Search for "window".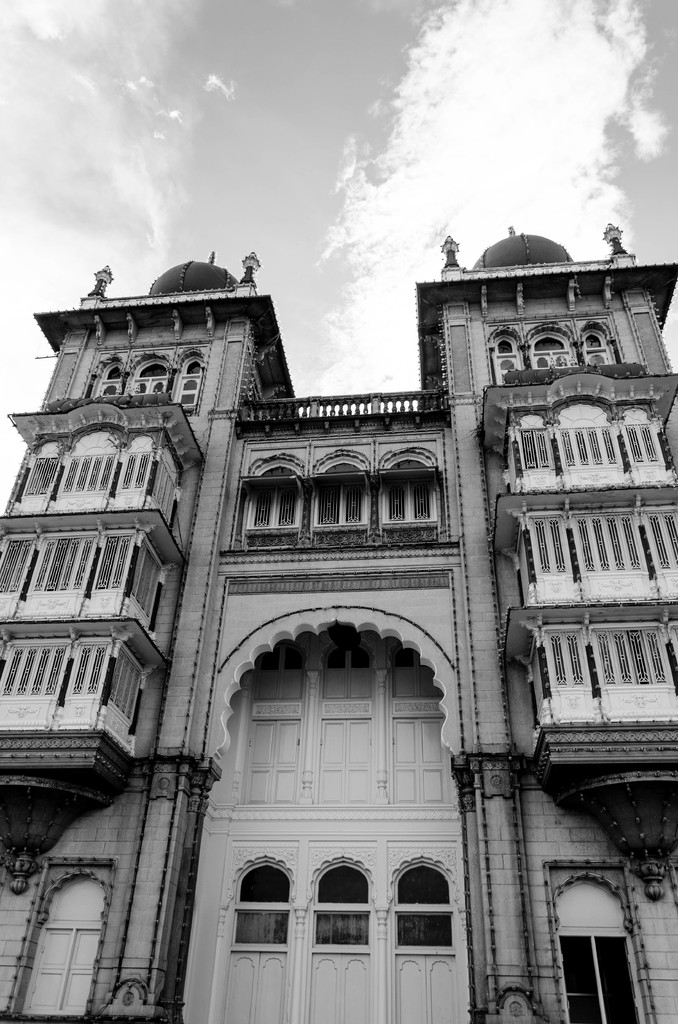
Found at {"x1": 254, "y1": 454, "x2": 300, "y2": 538}.
